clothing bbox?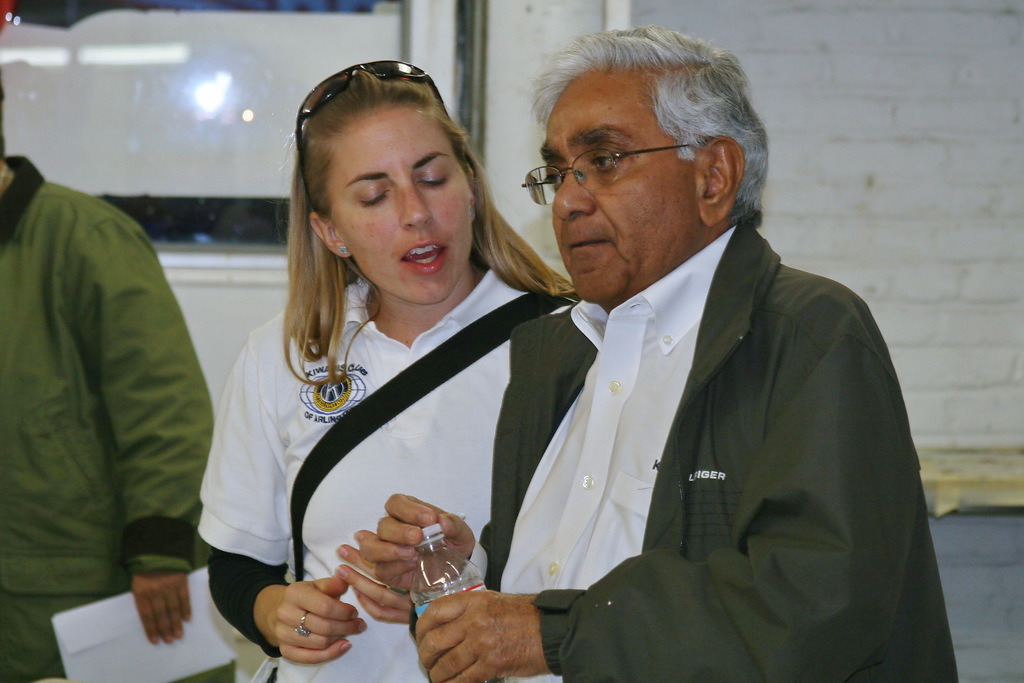
<bbox>194, 273, 572, 682</bbox>
